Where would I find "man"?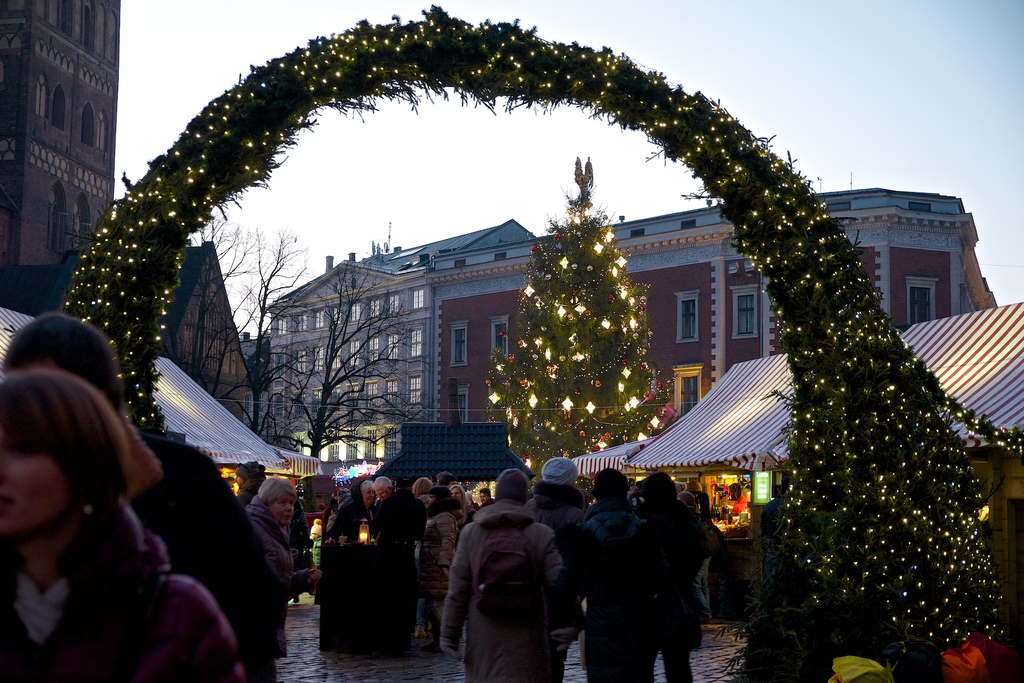
At box=[371, 475, 428, 555].
